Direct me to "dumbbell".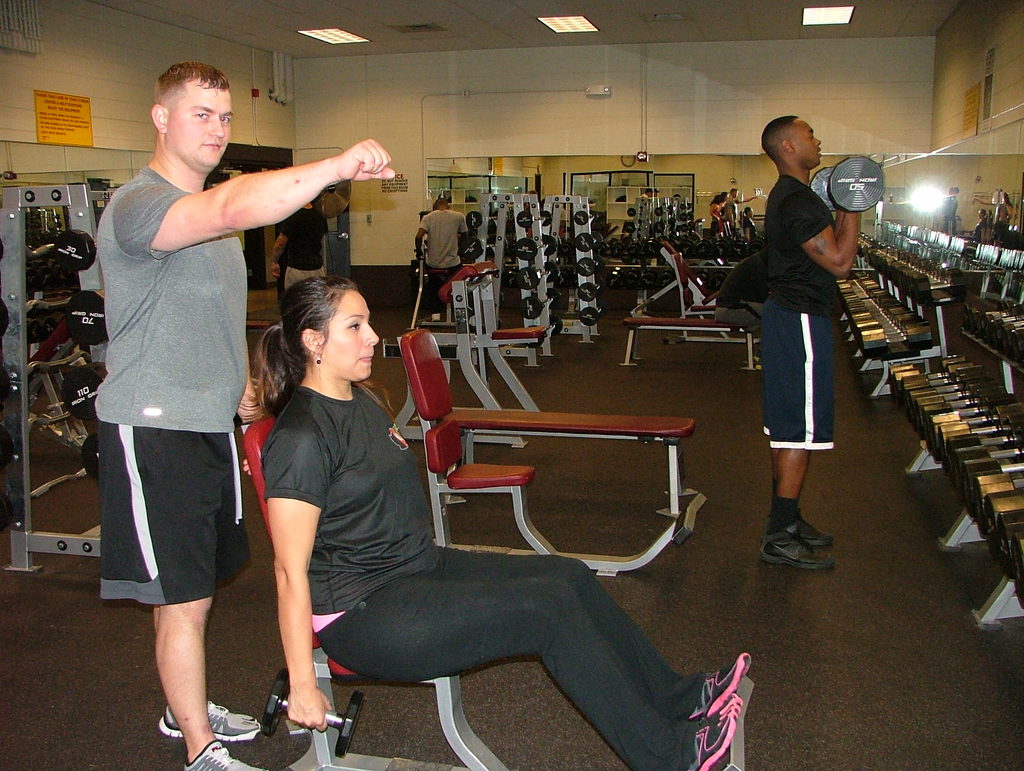
Direction: (x1=804, y1=157, x2=887, y2=221).
